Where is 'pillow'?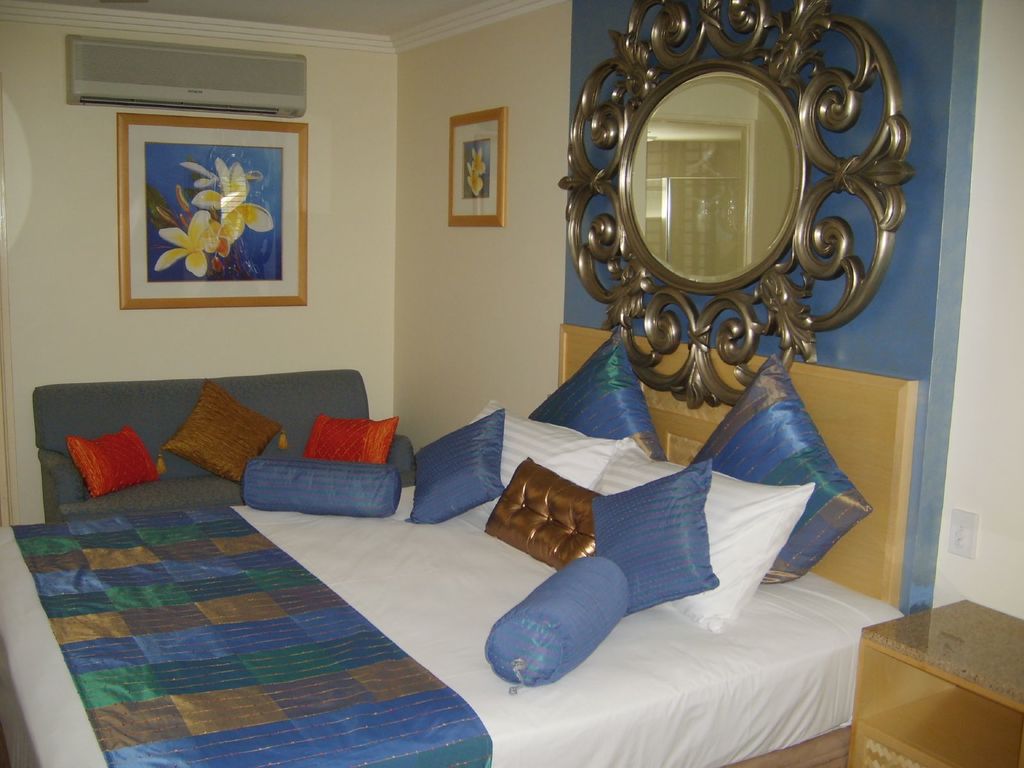
452/400/641/529.
